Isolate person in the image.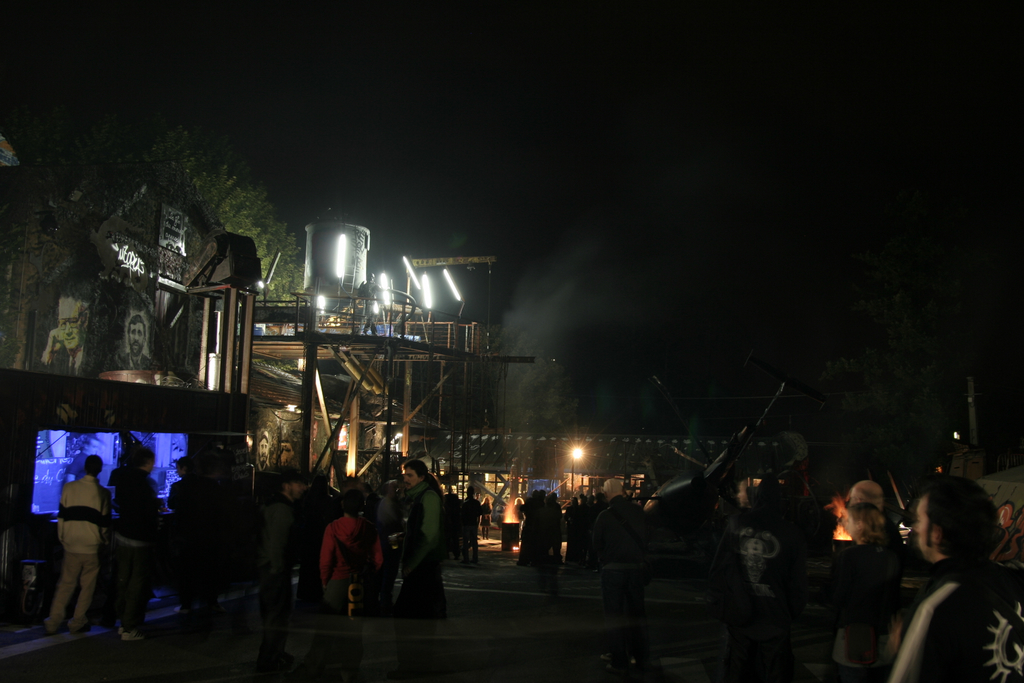
Isolated region: x1=259, y1=467, x2=306, y2=682.
